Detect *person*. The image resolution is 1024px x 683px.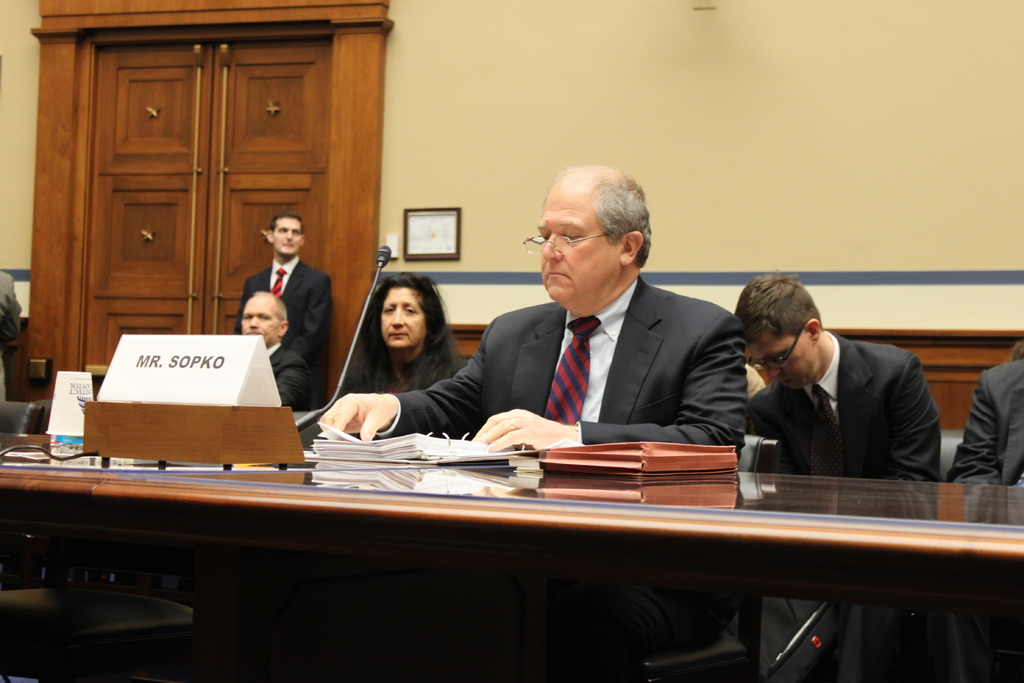
box=[457, 152, 755, 482].
